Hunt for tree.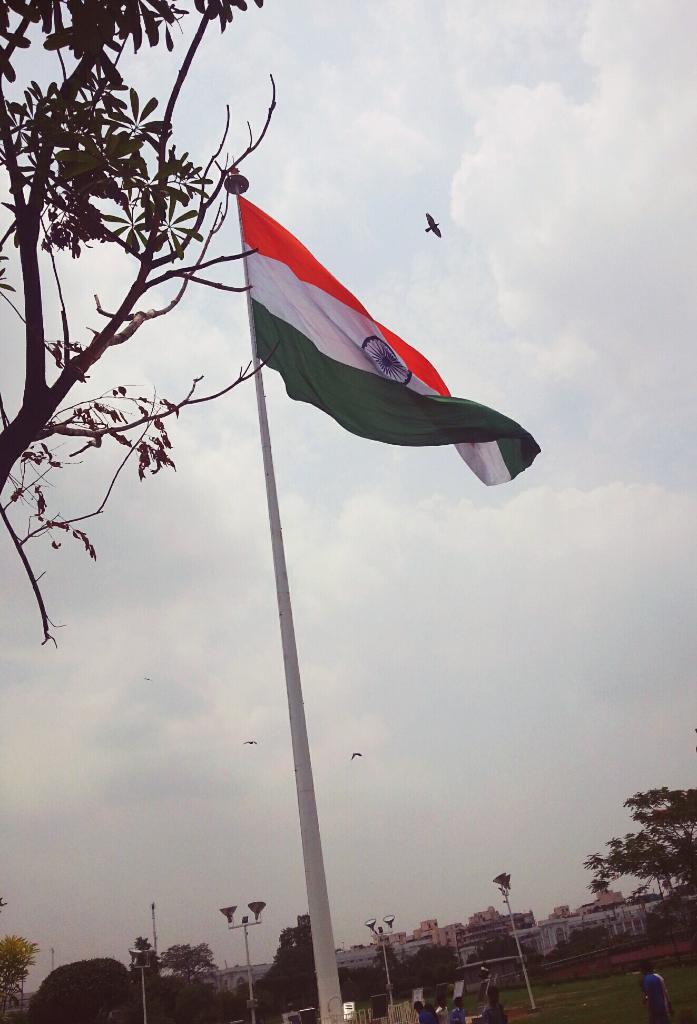
Hunted down at 0/0/278/639.
